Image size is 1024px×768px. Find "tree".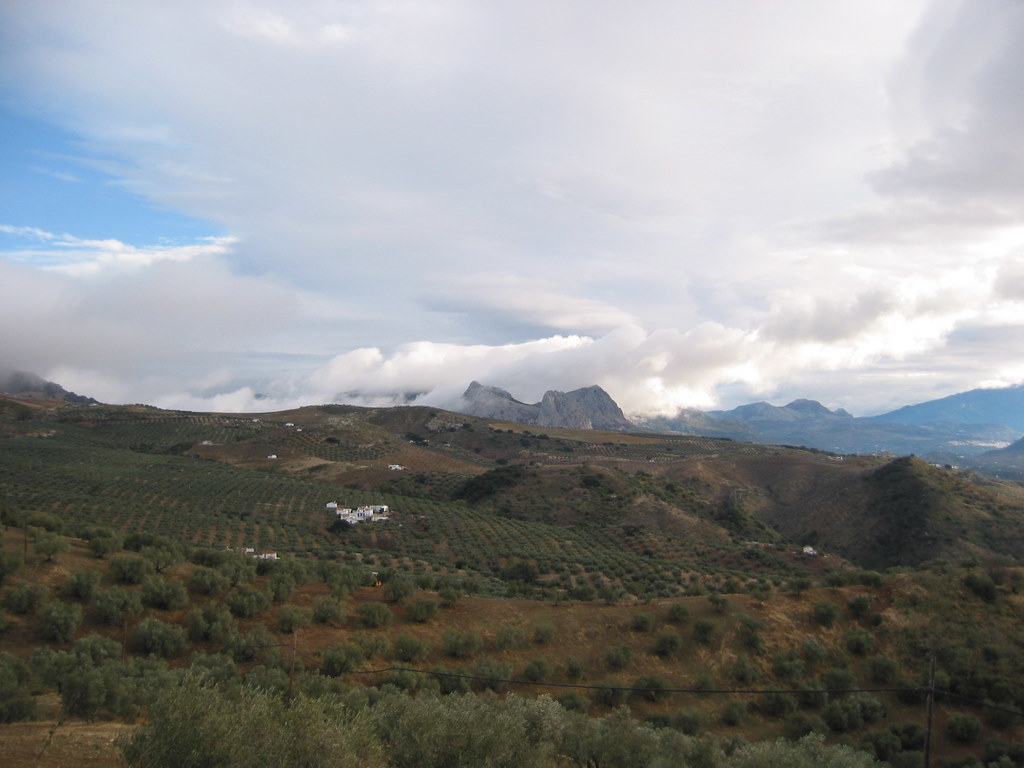
left=359, top=600, right=393, bottom=625.
